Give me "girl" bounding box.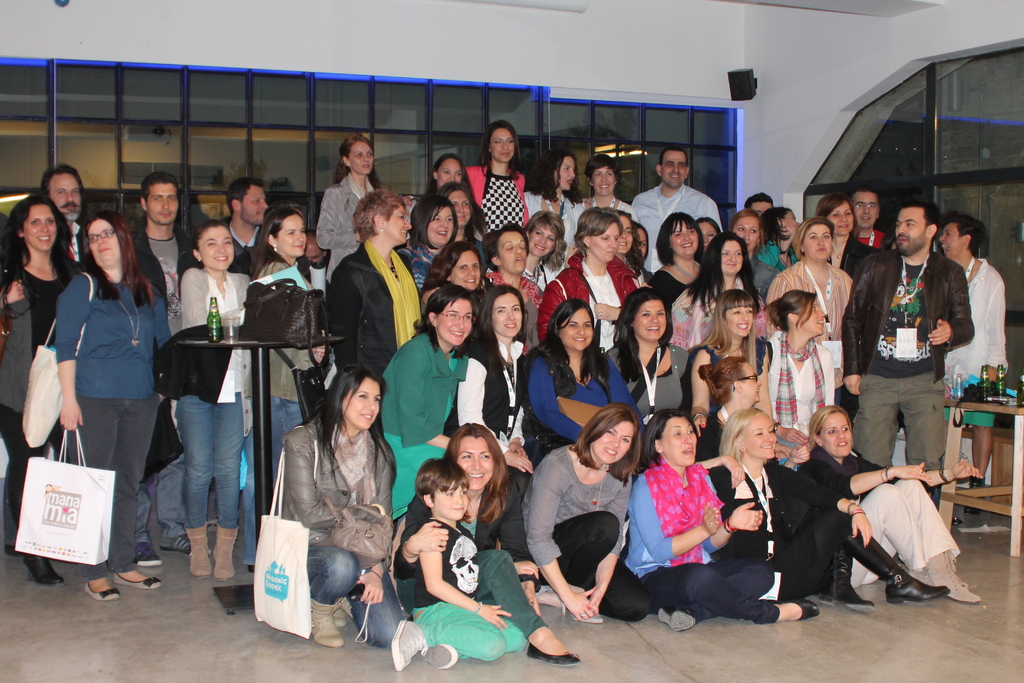
452/113/534/243.
